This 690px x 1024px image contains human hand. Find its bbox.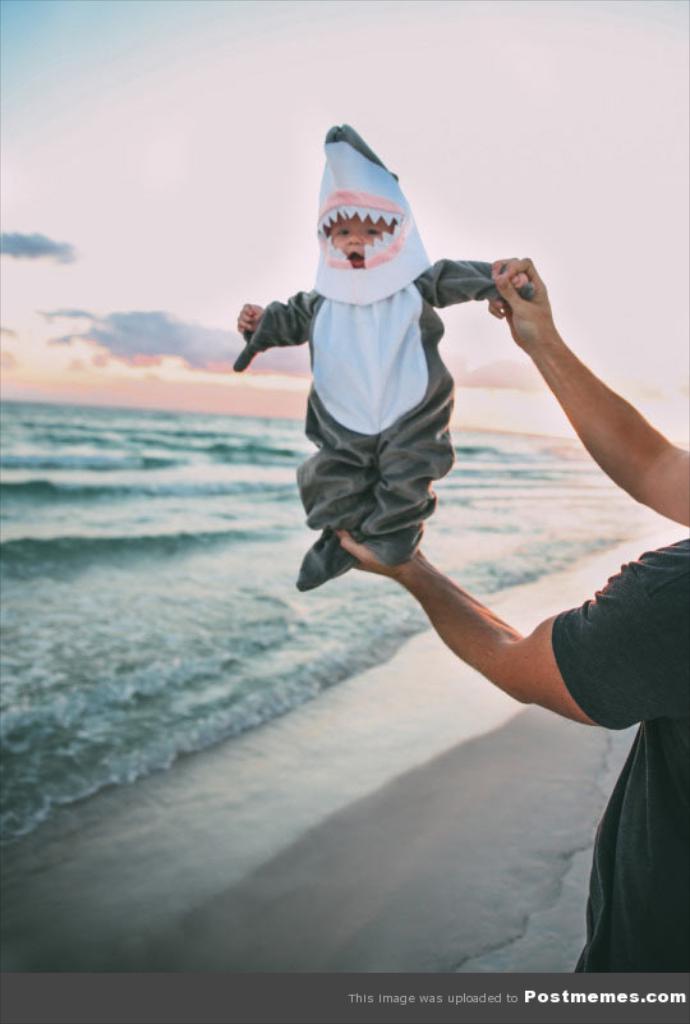
box=[235, 302, 262, 340].
